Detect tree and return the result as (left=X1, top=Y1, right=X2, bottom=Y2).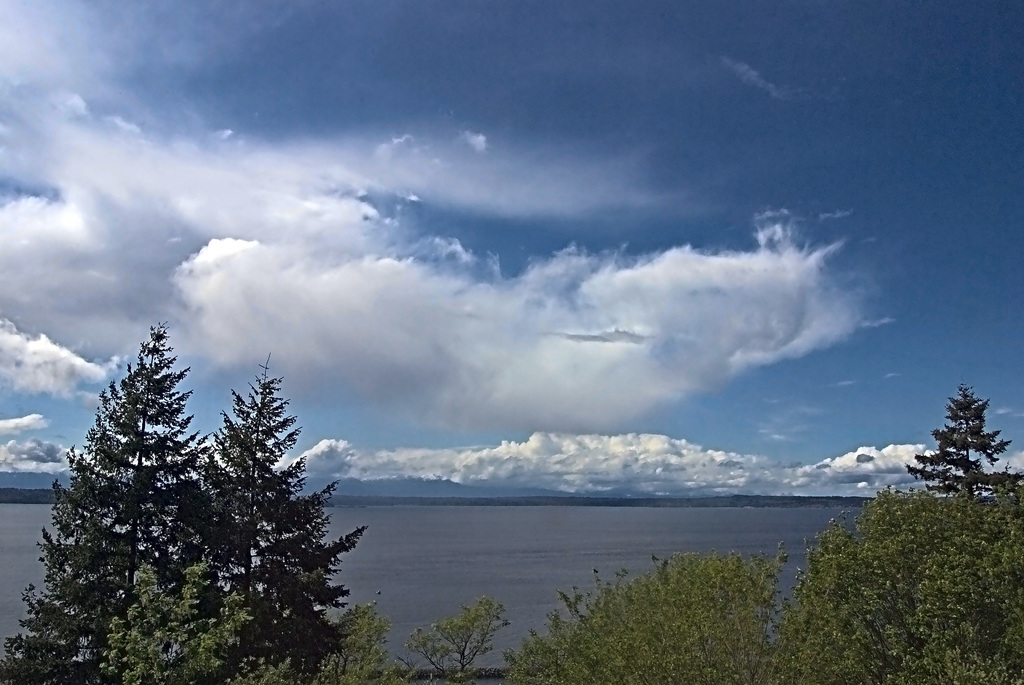
(left=495, top=543, right=802, bottom=684).
